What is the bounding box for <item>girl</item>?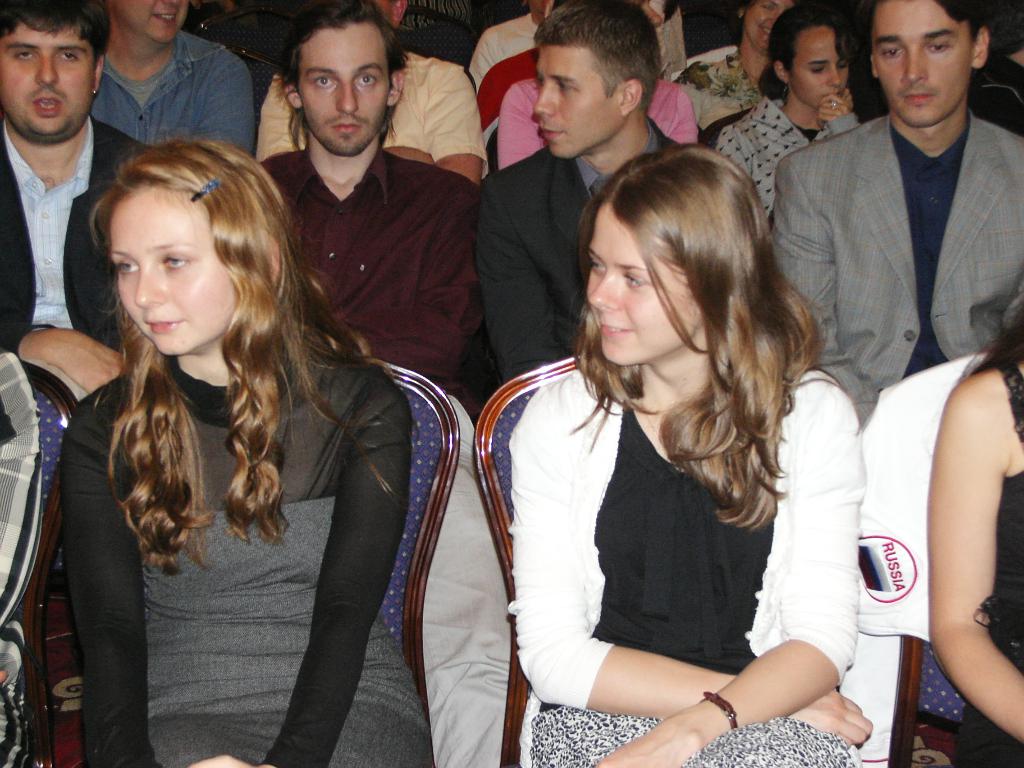
box=[58, 135, 435, 767].
